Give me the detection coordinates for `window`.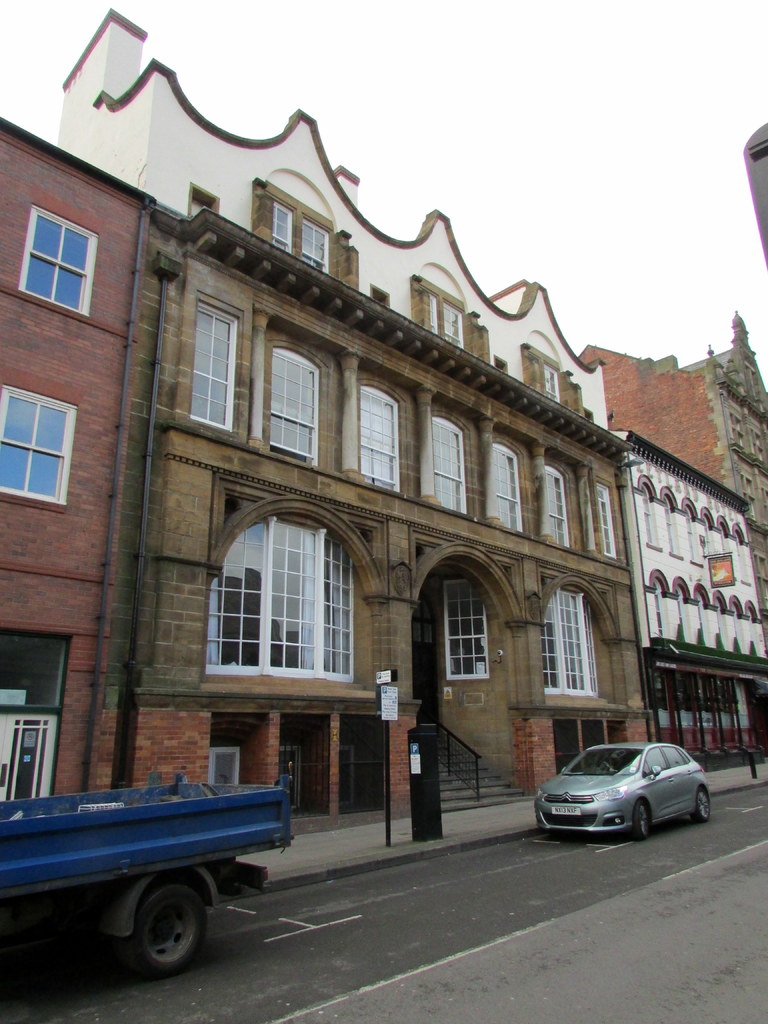
700/508/716/569.
